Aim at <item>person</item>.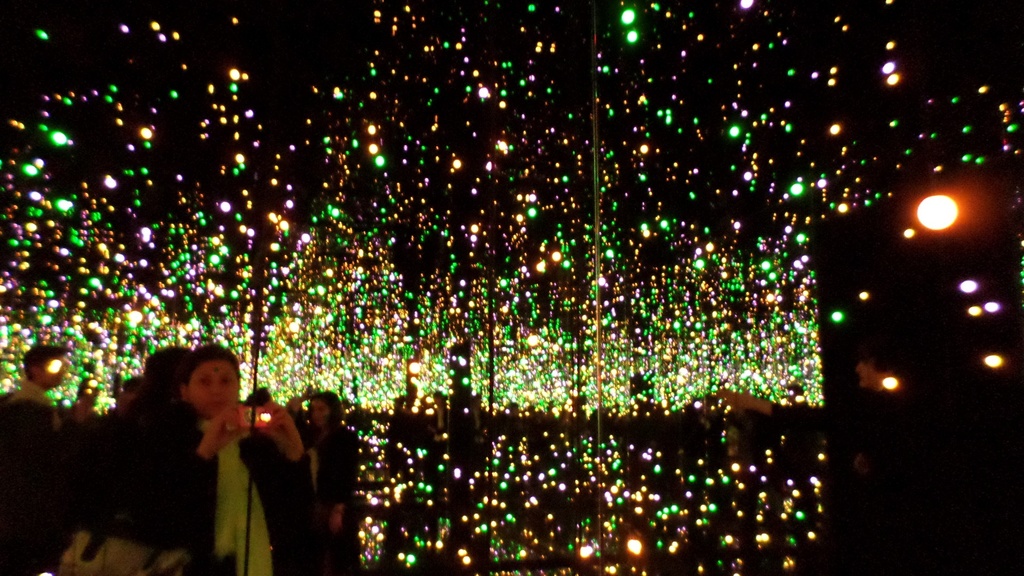
Aimed at (815, 341, 942, 575).
